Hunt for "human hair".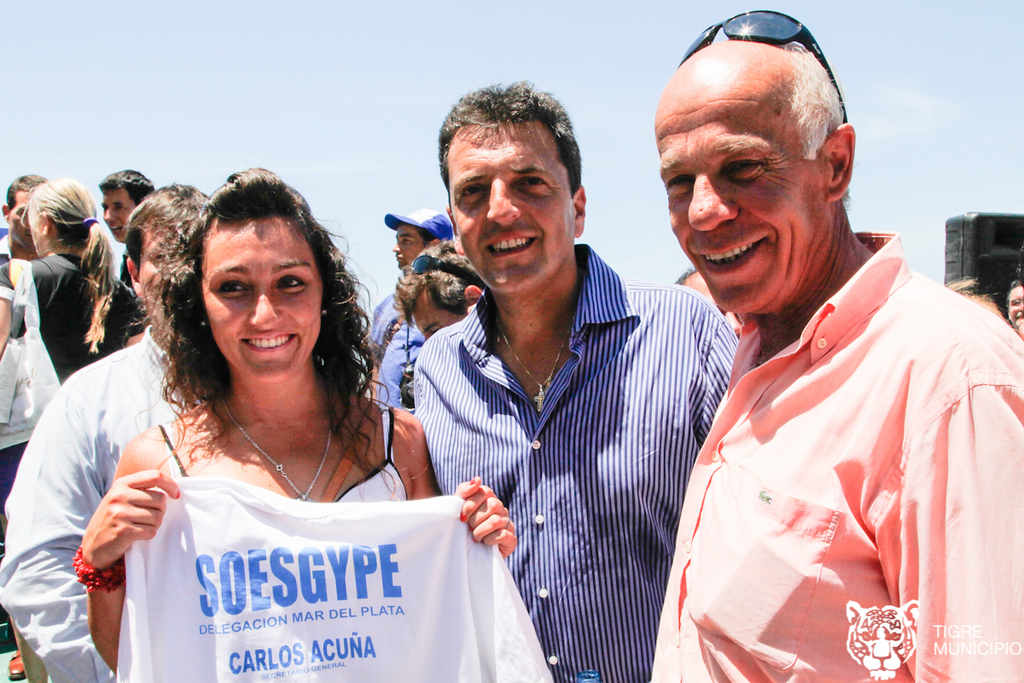
Hunted down at l=1008, t=280, r=1023, b=297.
